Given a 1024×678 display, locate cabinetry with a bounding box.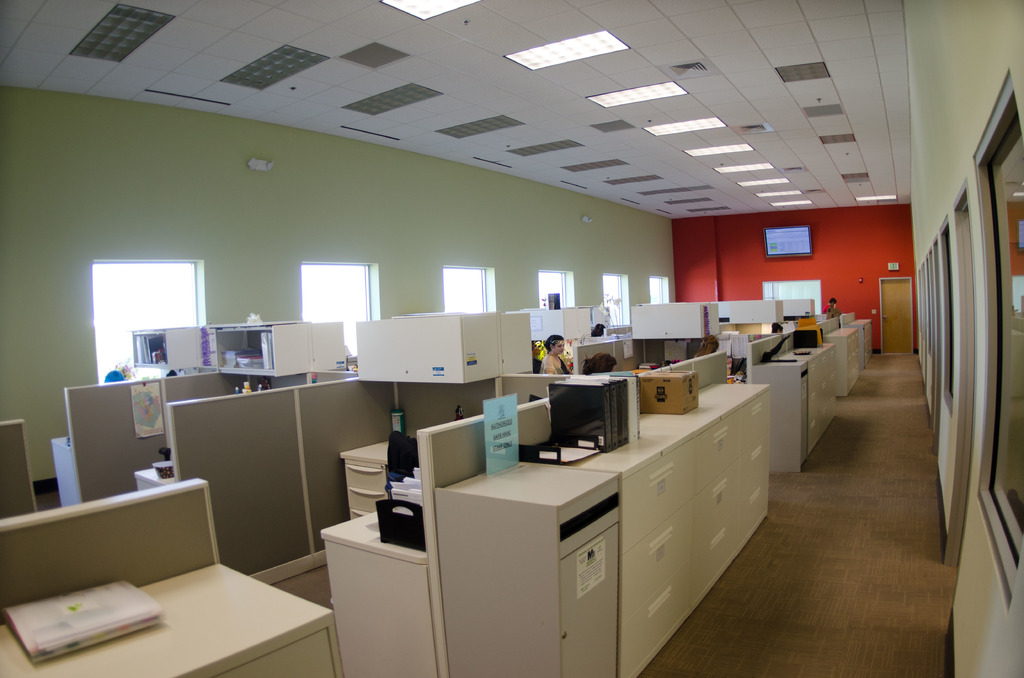
Located: box(356, 302, 531, 399).
